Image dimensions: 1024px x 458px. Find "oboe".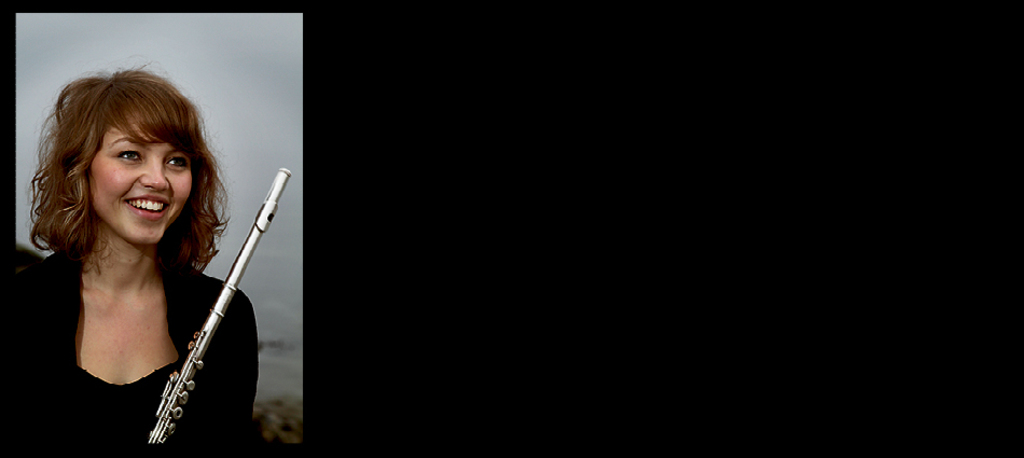
149 169 291 443.
